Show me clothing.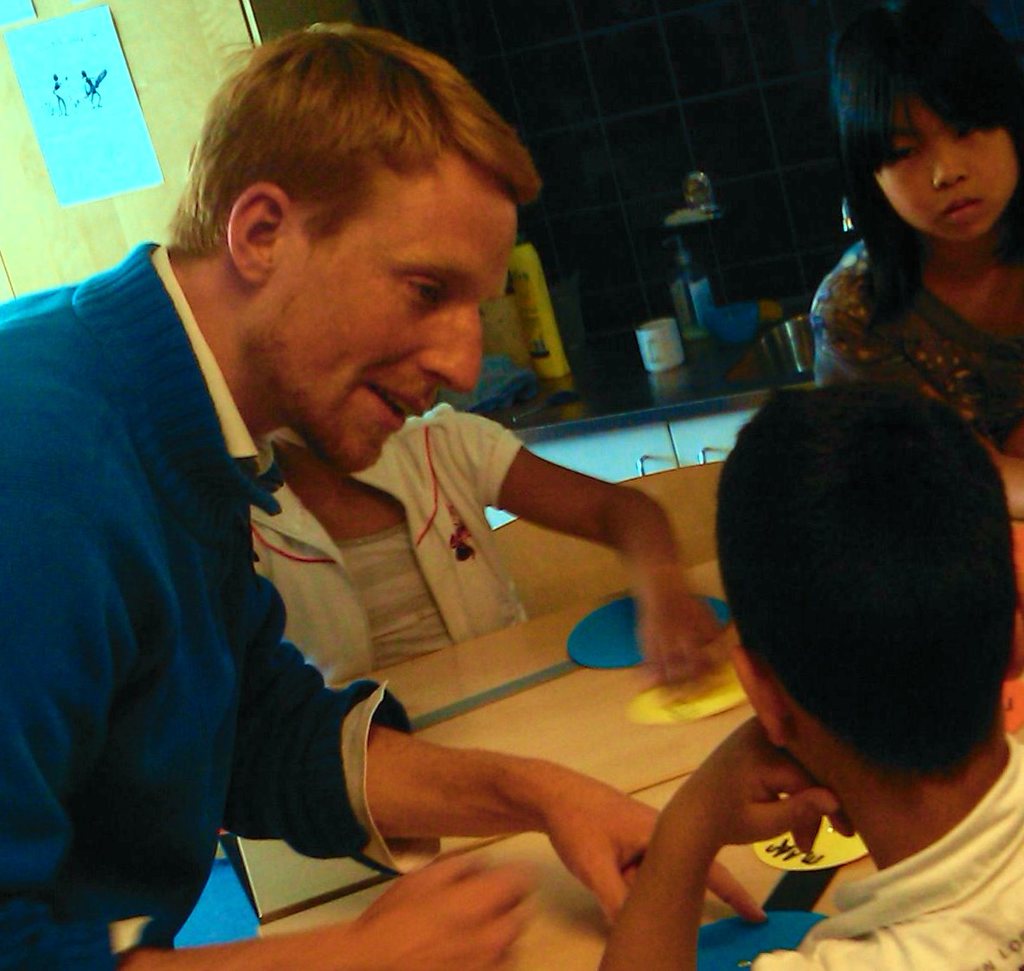
clothing is here: select_region(3, 206, 422, 952).
